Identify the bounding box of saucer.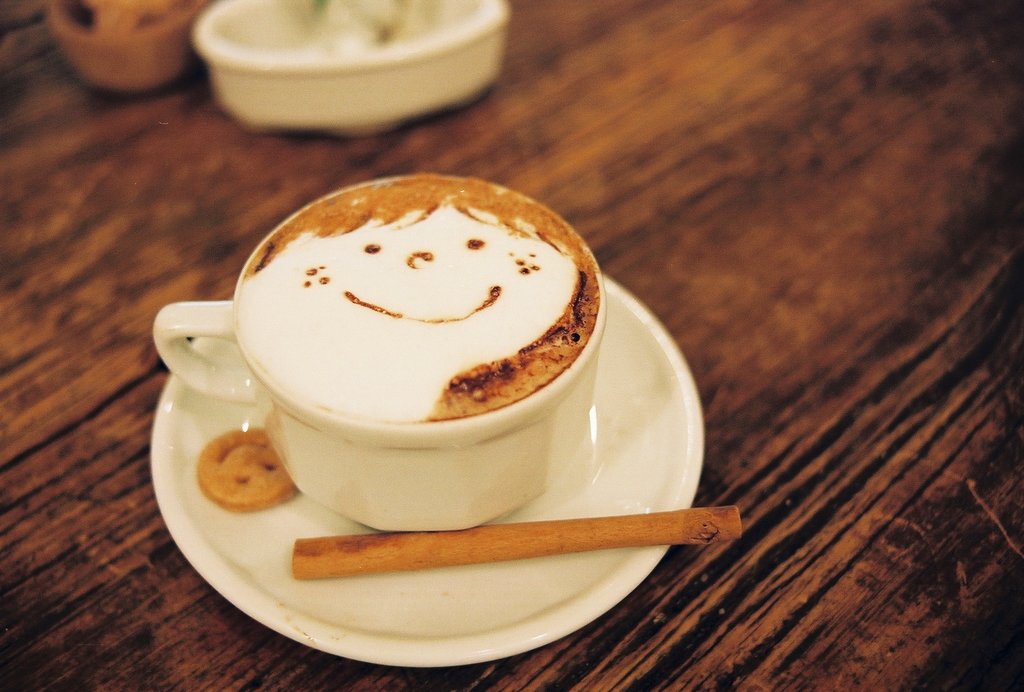
<bbox>147, 275, 706, 668</bbox>.
